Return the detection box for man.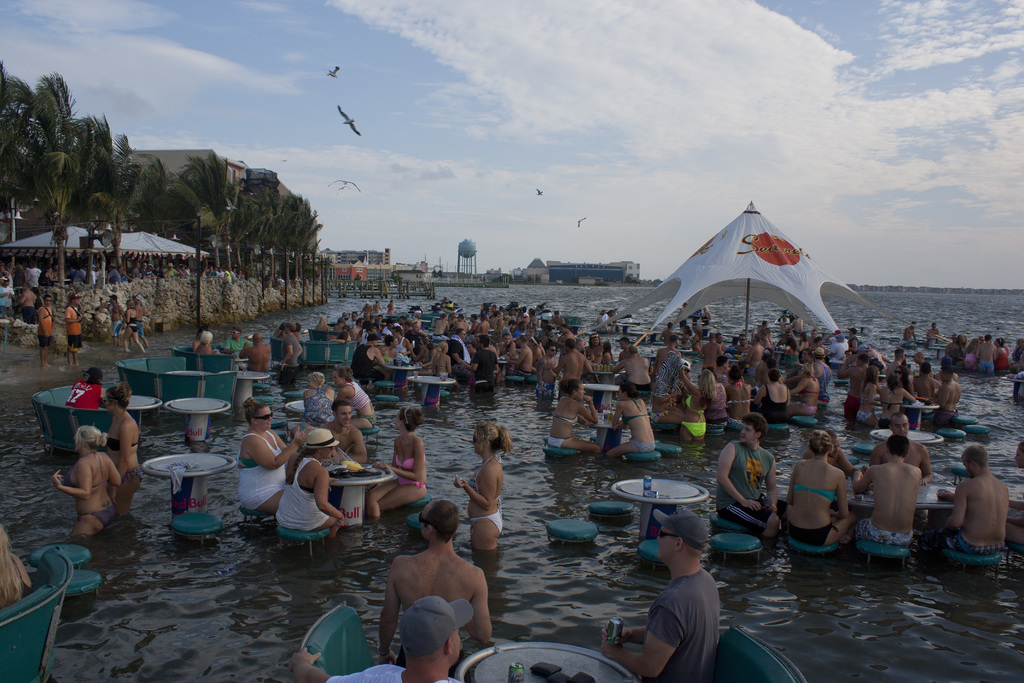
Rect(905, 359, 948, 401).
